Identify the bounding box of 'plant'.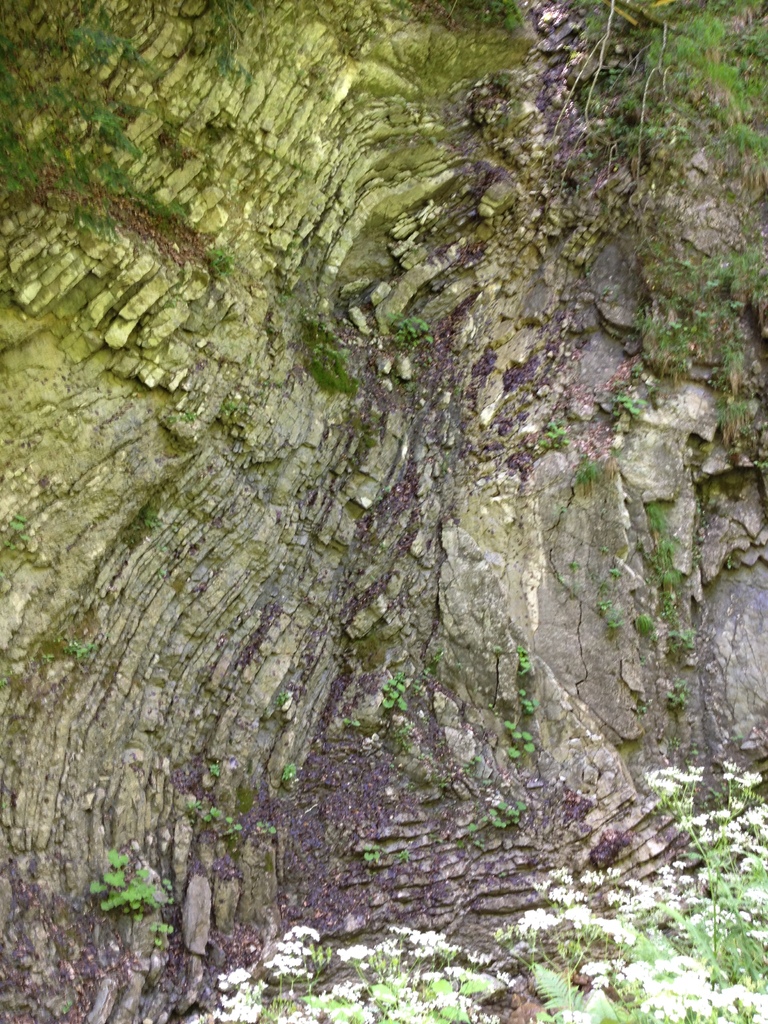
region(428, 831, 445, 849).
